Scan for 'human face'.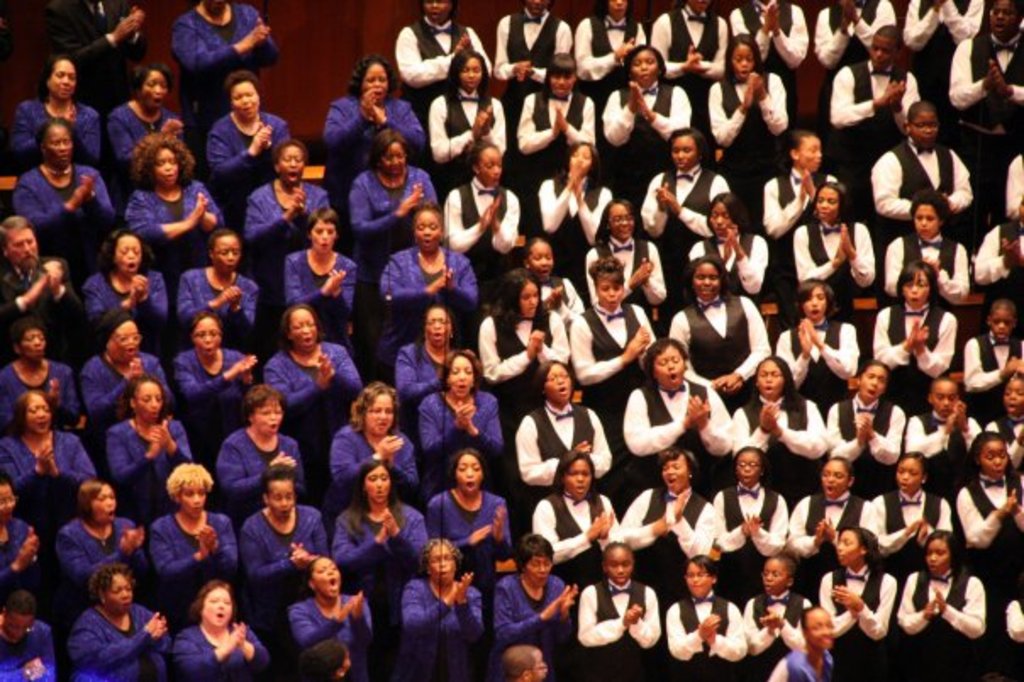
Scan result: detection(0, 221, 42, 266).
